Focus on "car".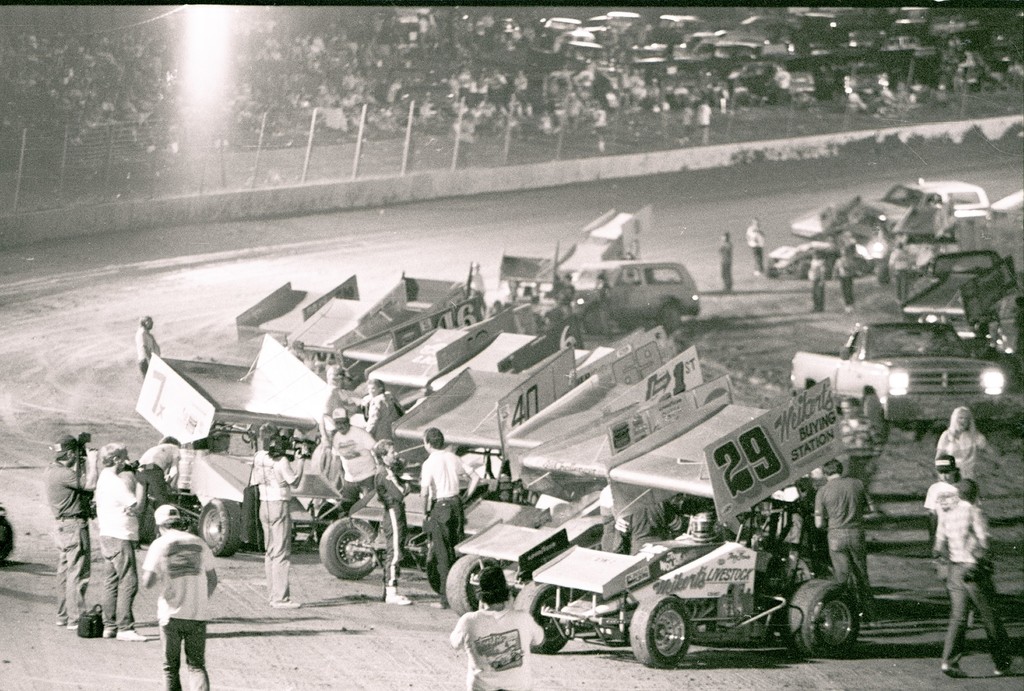
Focused at crop(561, 260, 698, 332).
